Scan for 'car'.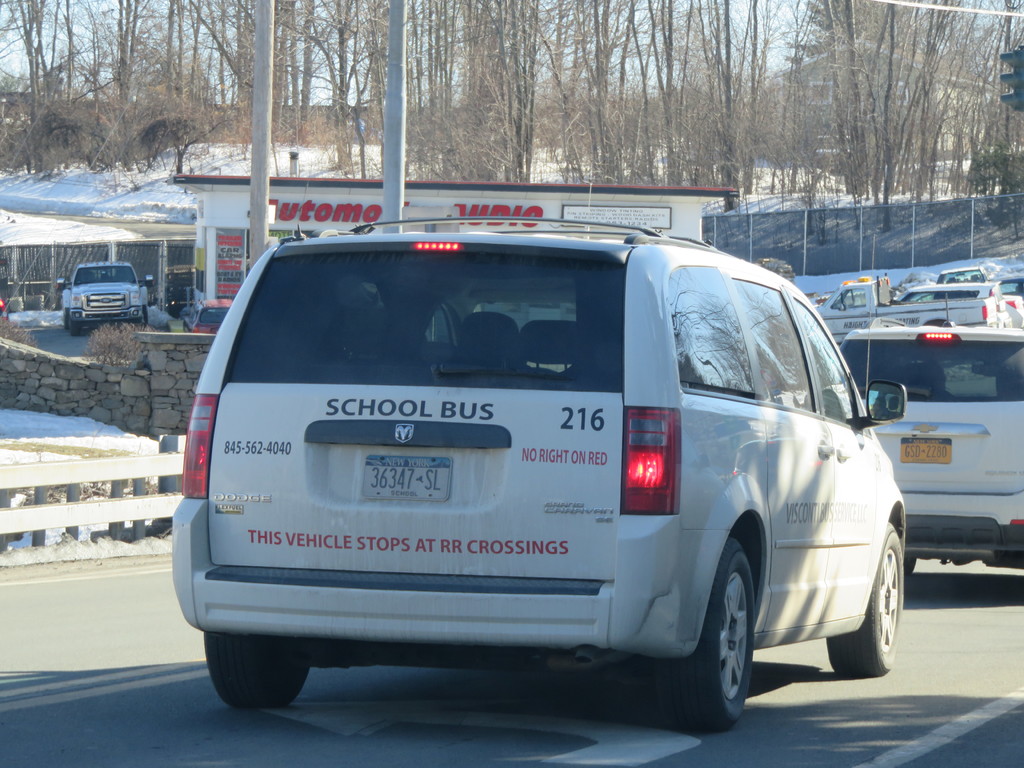
Scan result: 186 299 231 337.
